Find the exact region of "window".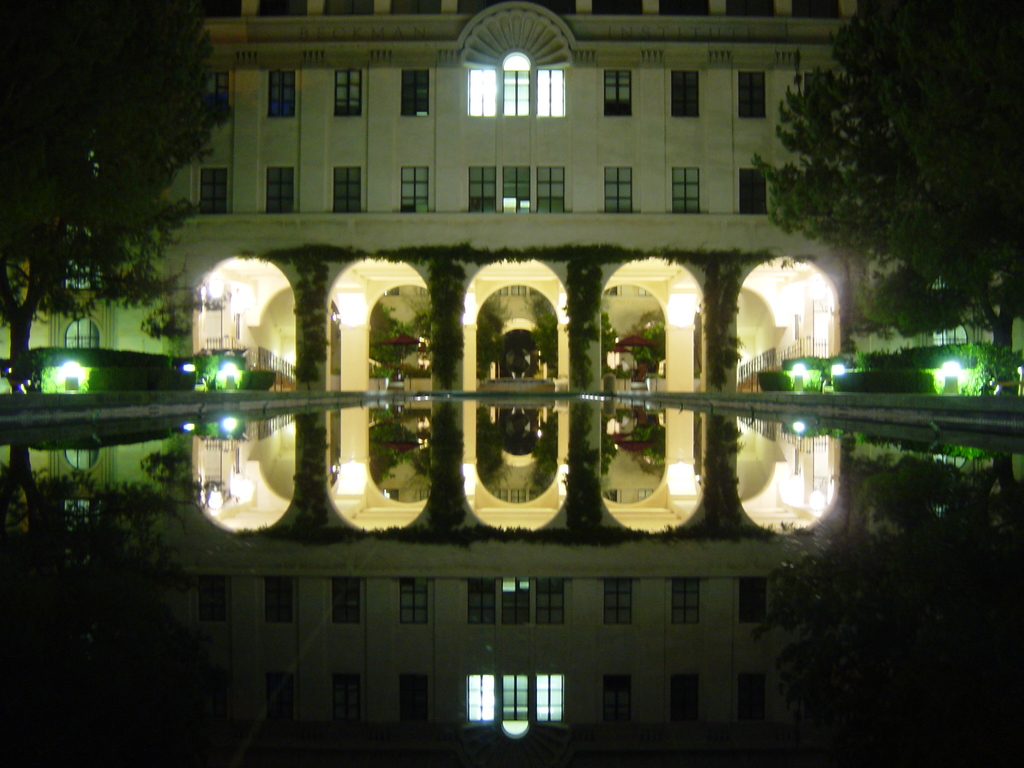
Exact region: <bbox>465, 69, 494, 118</bbox>.
